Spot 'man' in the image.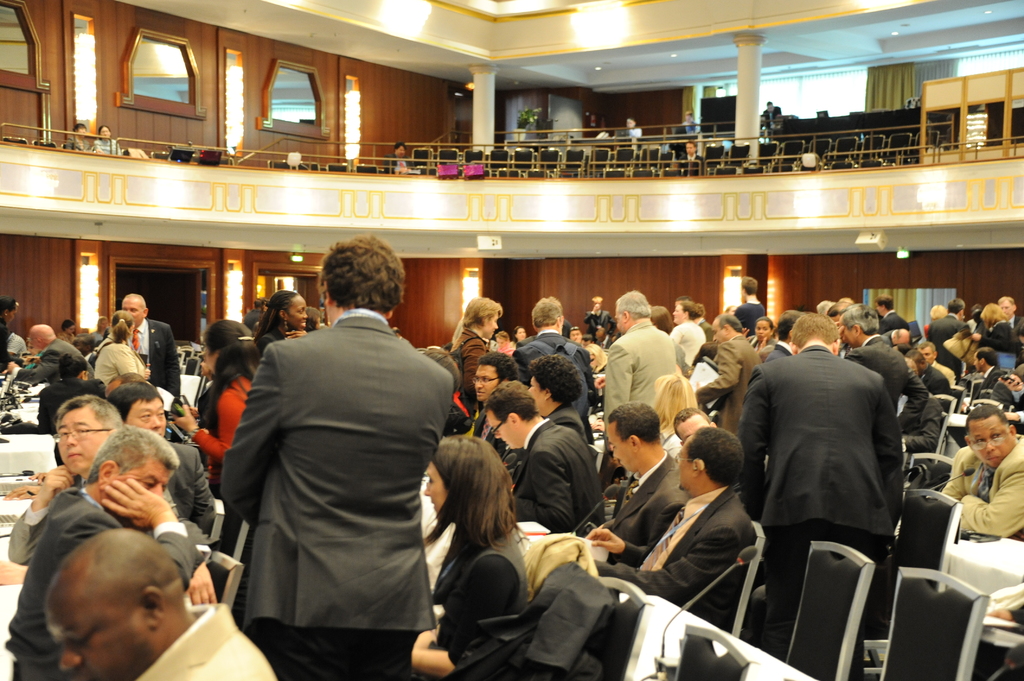
'man' found at x1=738 y1=313 x2=903 y2=658.
